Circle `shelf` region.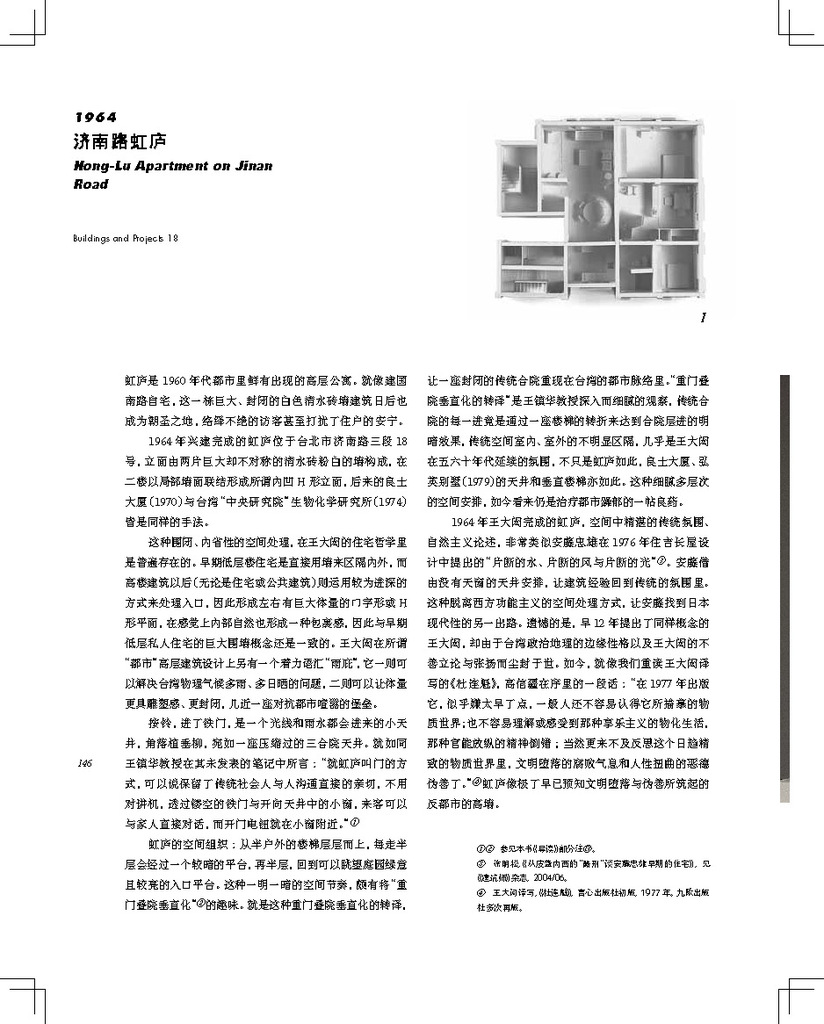
Region: 464,94,730,333.
